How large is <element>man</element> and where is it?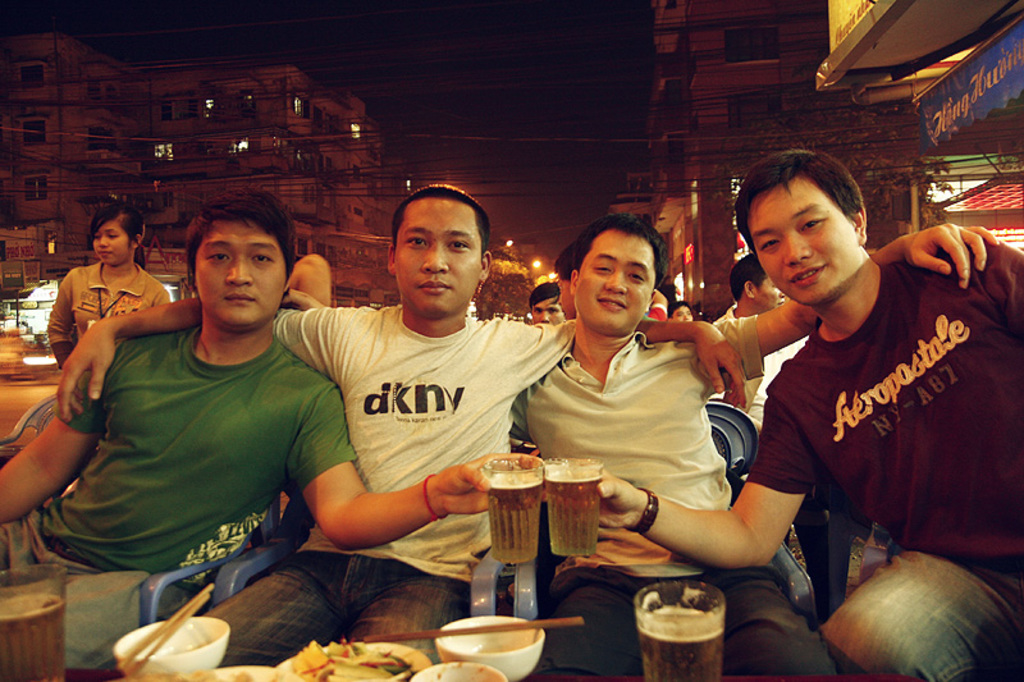
Bounding box: (529, 283, 564, 326).
